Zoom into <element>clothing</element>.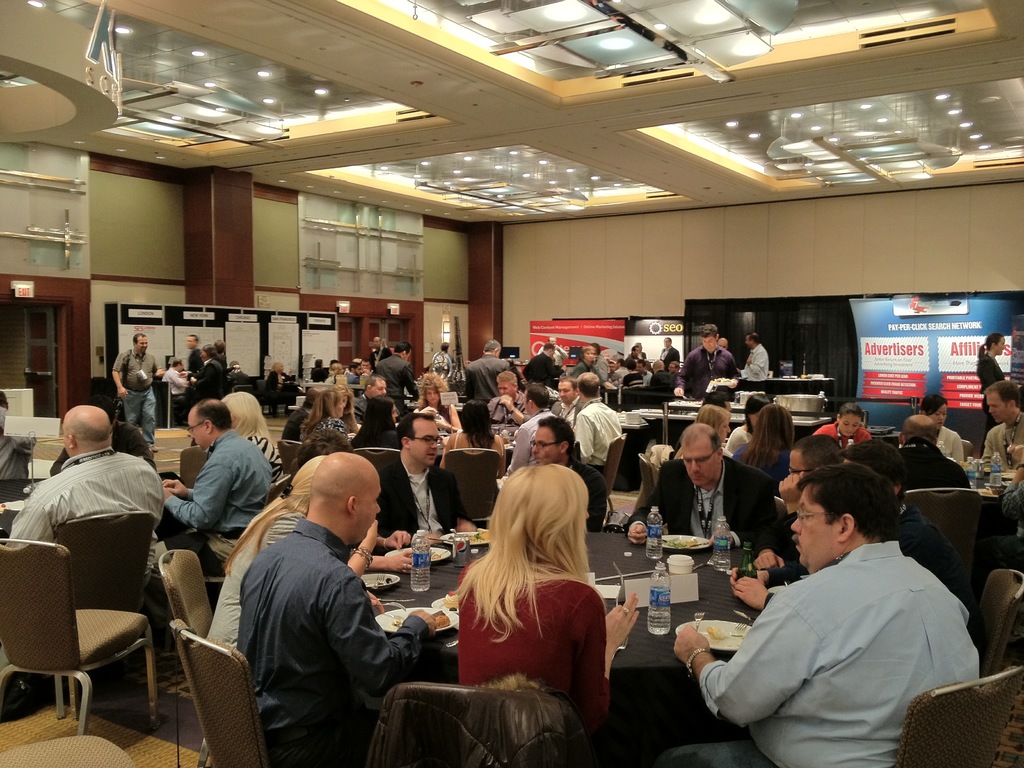
Zoom target: x1=677, y1=538, x2=982, y2=767.
